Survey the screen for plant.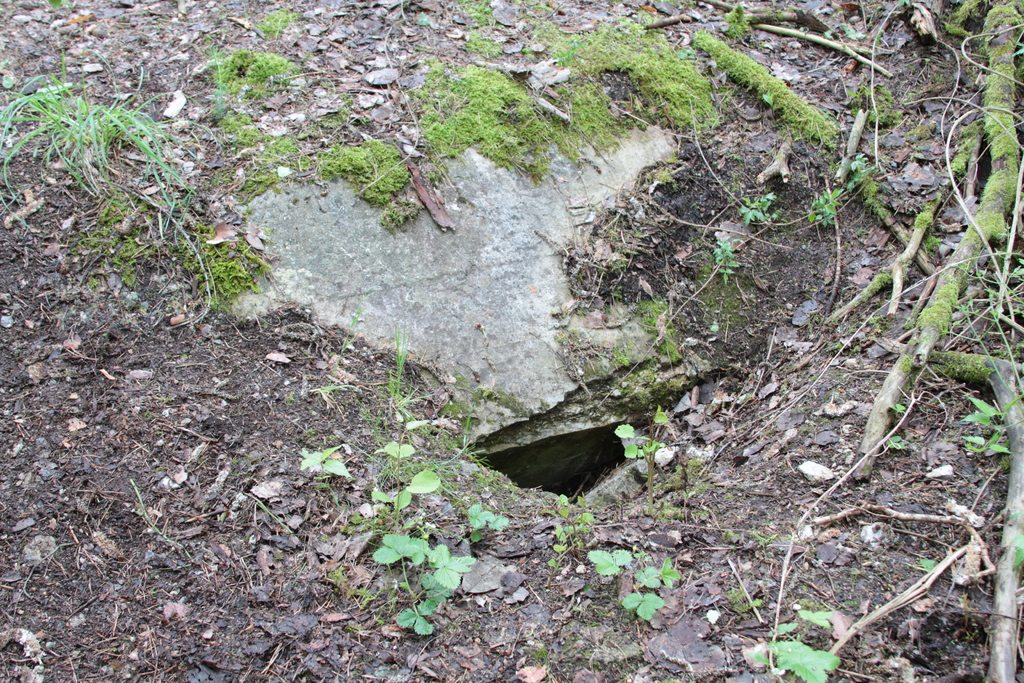
Survey found: <box>891,397,901,418</box>.
